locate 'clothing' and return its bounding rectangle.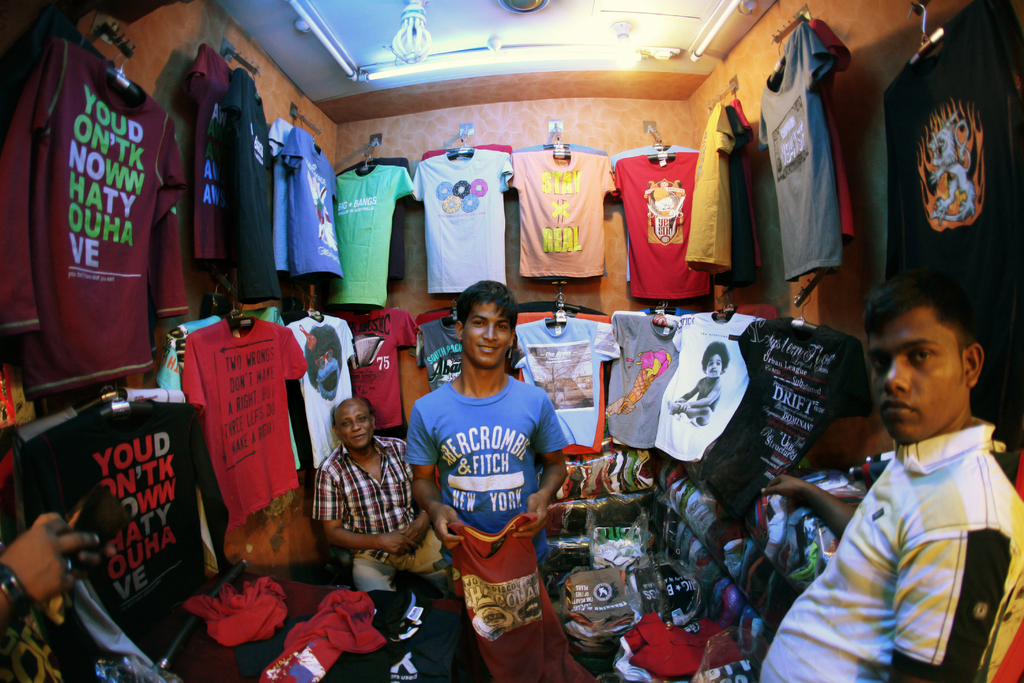
(x1=615, y1=141, x2=713, y2=292).
